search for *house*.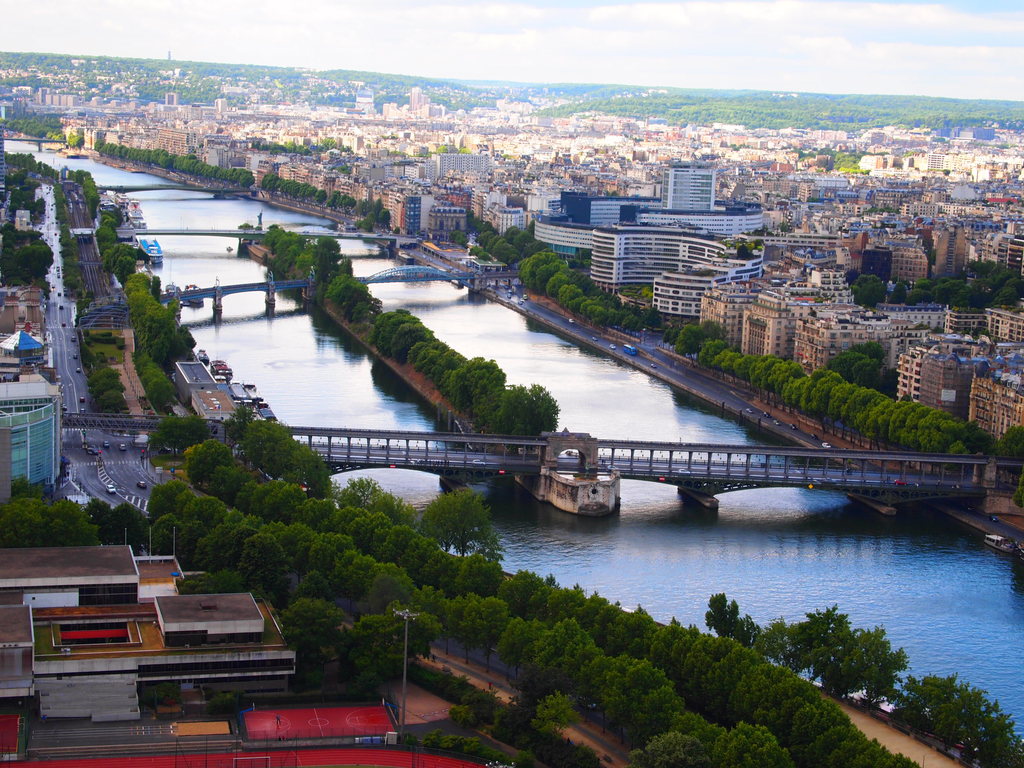
Found at [x1=495, y1=200, x2=524, y2=237].
